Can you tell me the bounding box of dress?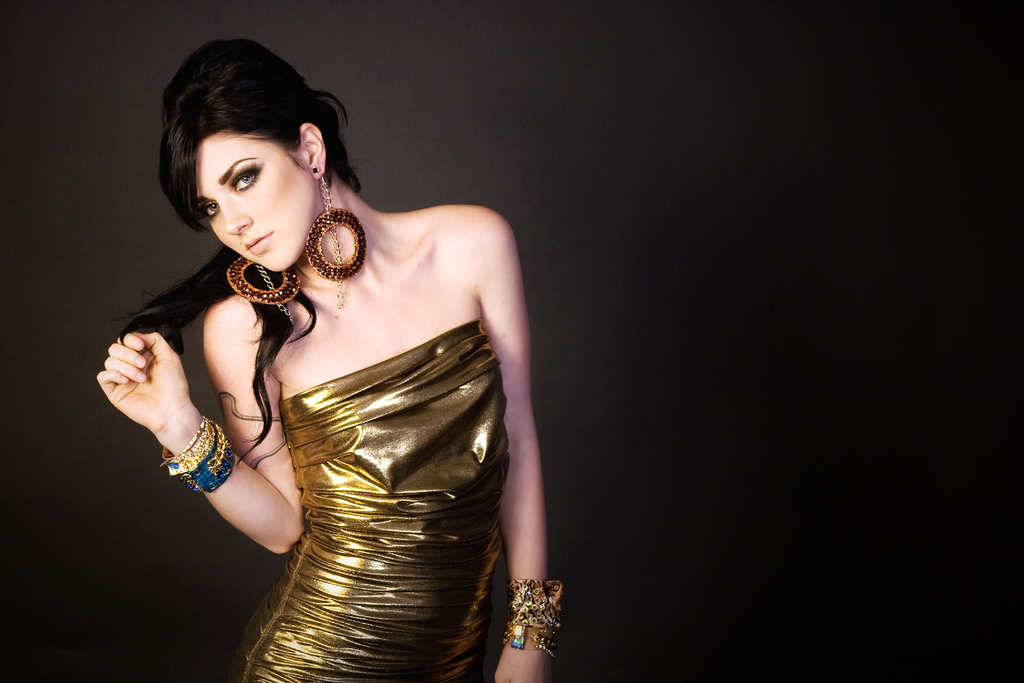
(x1=225, y1=313, x2=508, y2=682).
